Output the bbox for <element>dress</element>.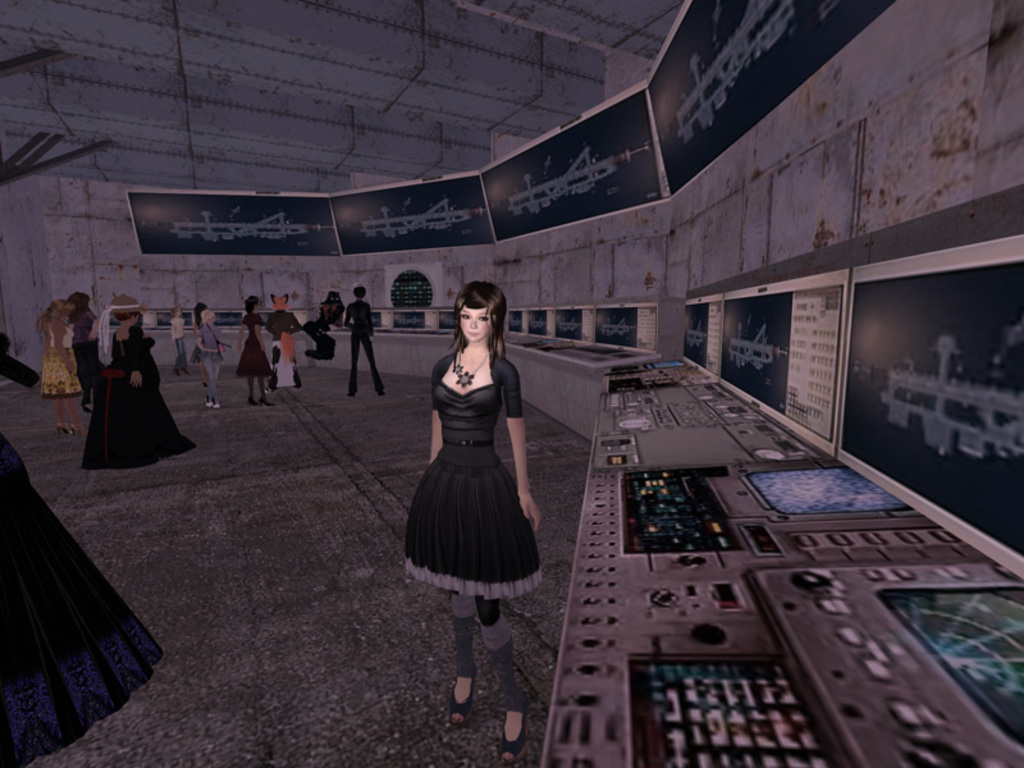
{"left": 237, "top": 316, "right": 274, "bottom": 376}.
